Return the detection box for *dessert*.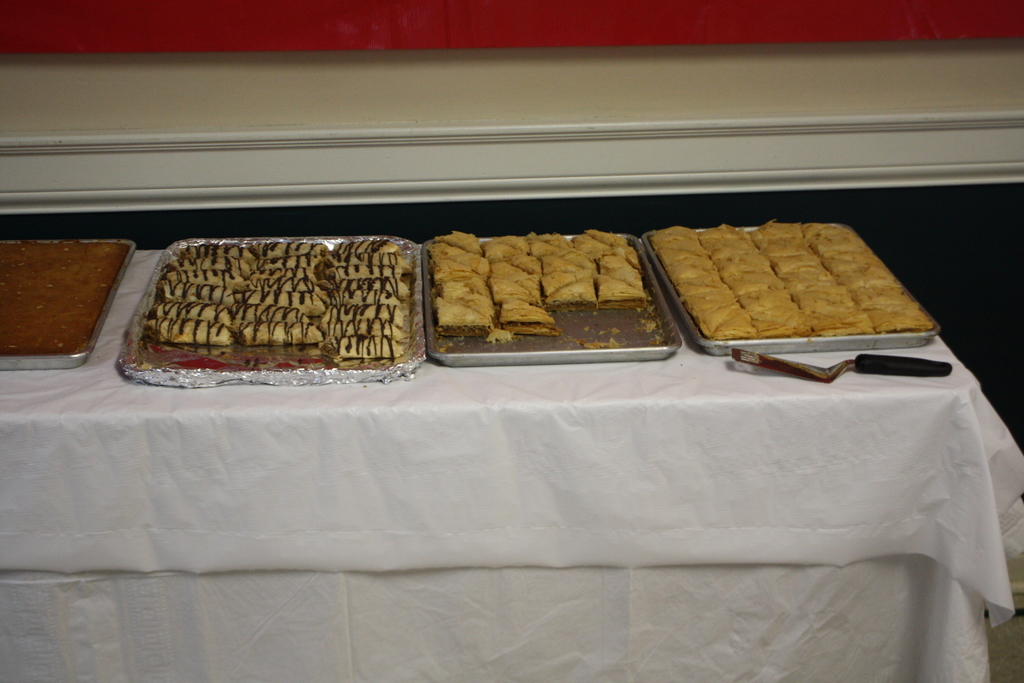
(x1=429, y1=233, x2=639, y2=327).
